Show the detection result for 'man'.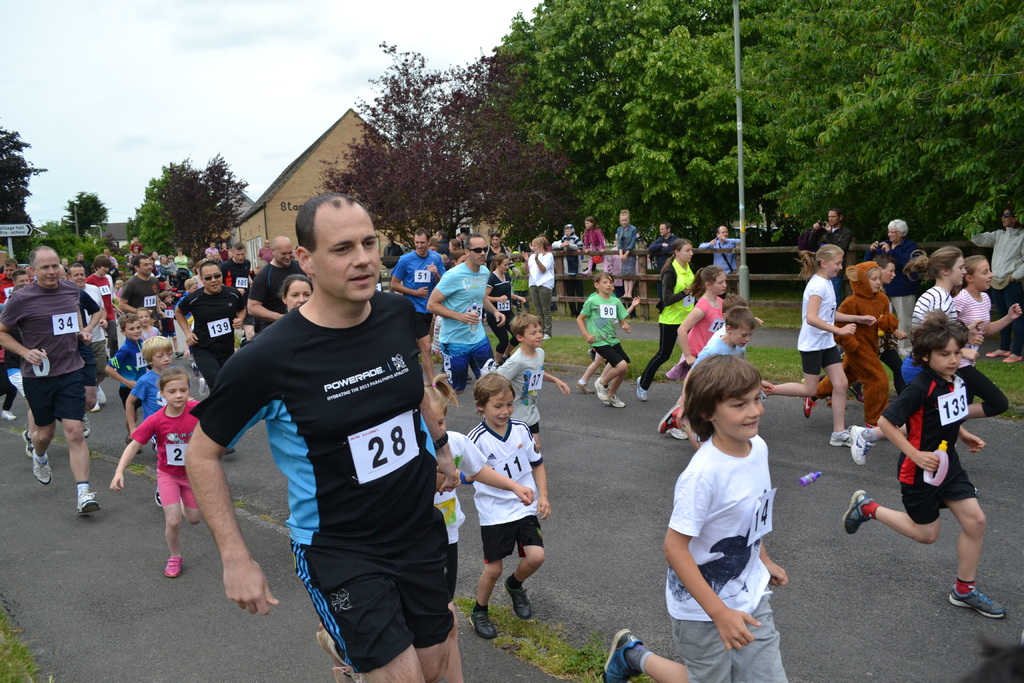
648 222 682 302.
